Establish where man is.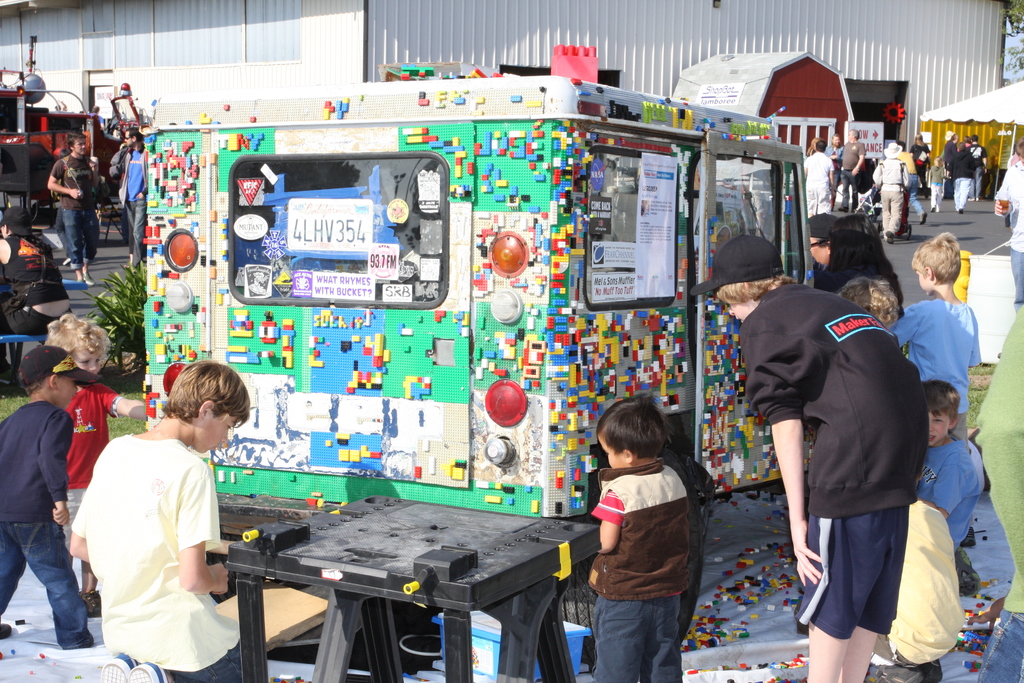
Established at (831, 128, 867, 213).
